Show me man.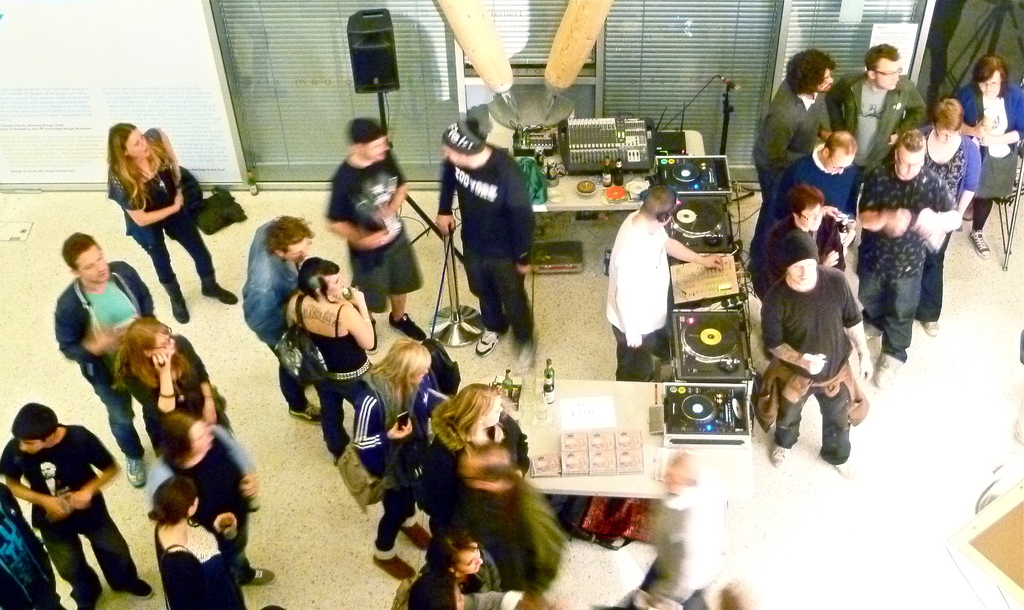
man is here: 744, 52, 832, 269.
